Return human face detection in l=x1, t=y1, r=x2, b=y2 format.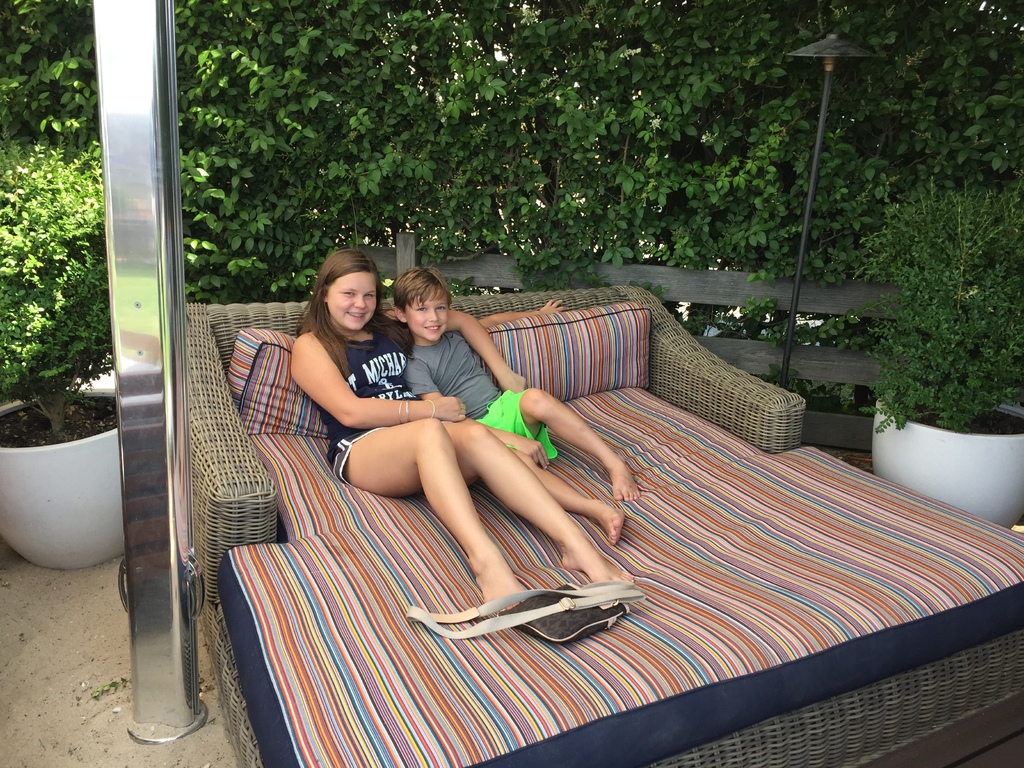
l=326, t=275, r=378, b=332.
